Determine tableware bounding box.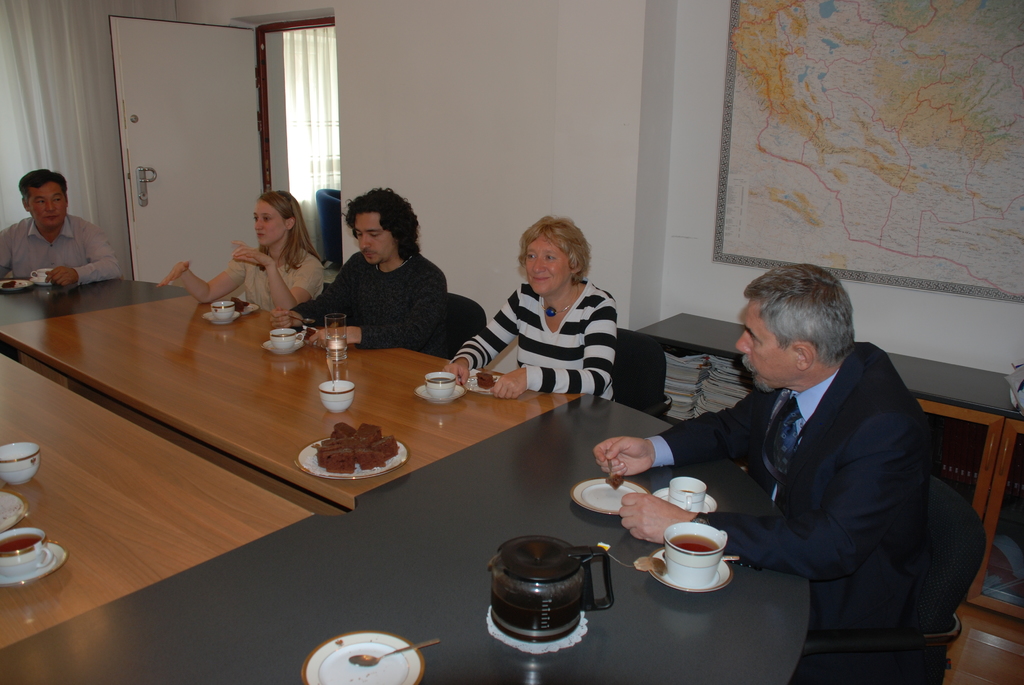
Determined: x1=0, y1=542, x2=67, y2=590.
